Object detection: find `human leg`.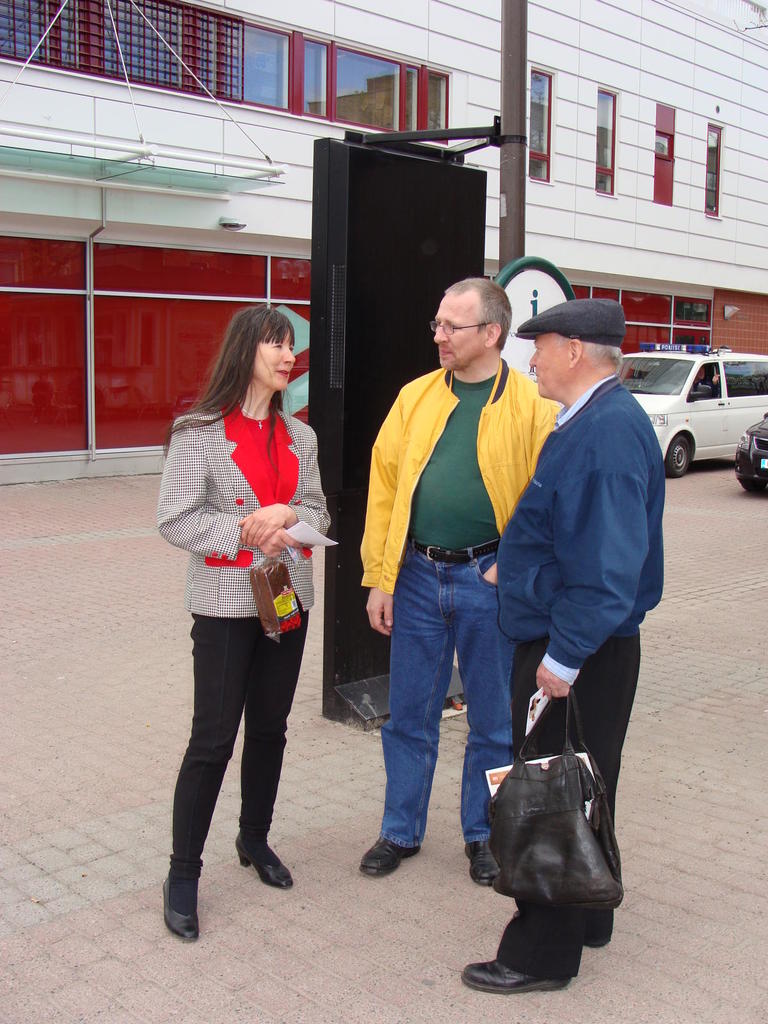
(left=456, top=540, right=513, bottom=886).
